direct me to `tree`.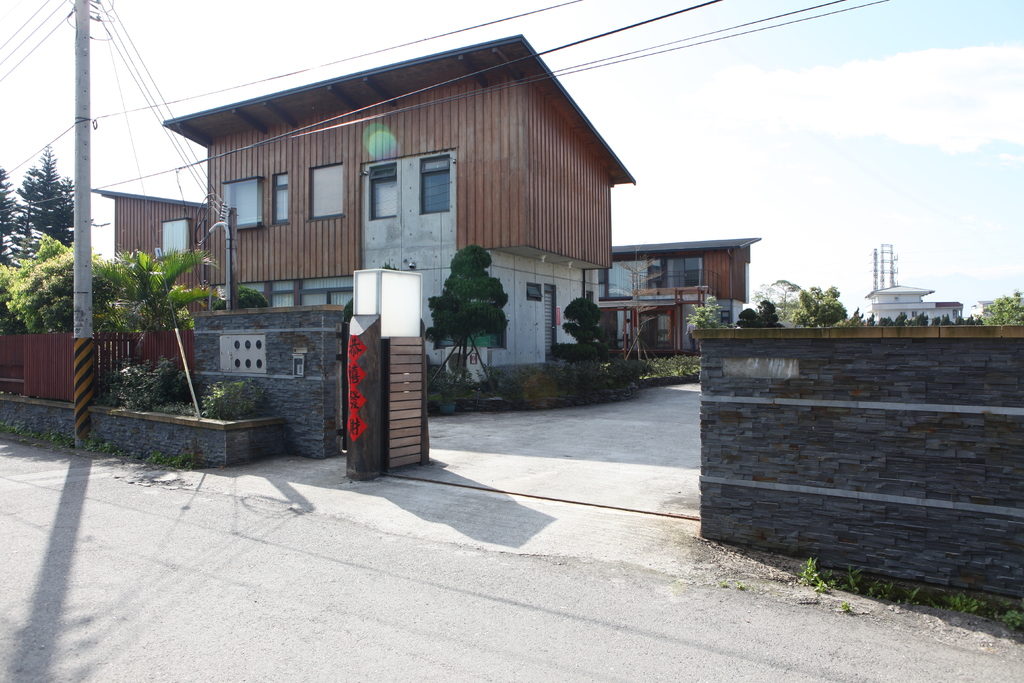
Direction: [207,279,270,308].
